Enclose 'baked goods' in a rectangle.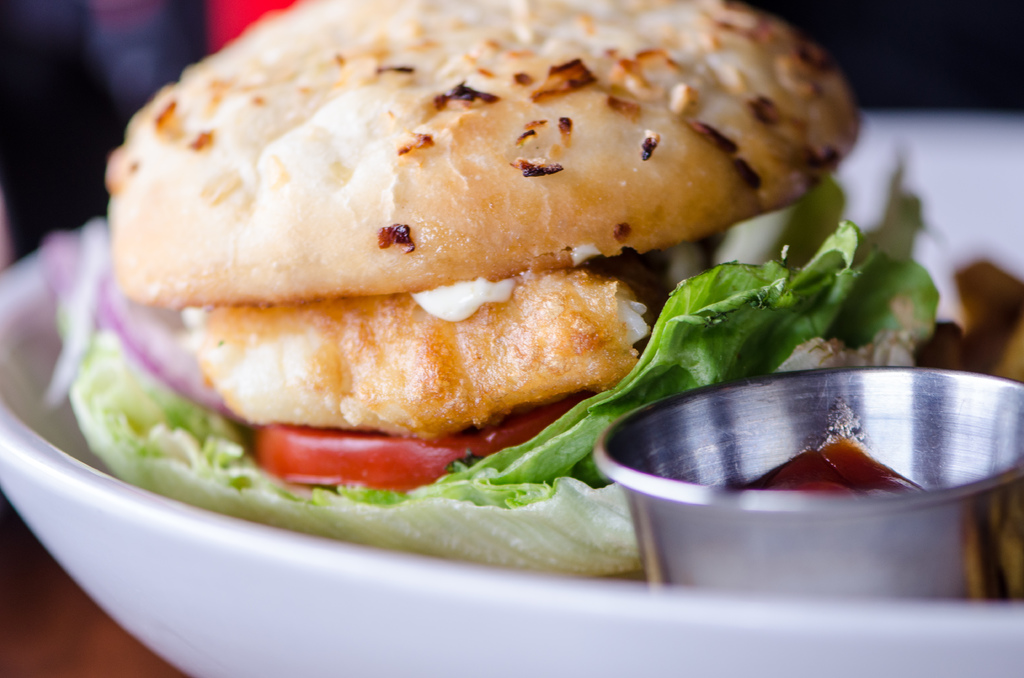
box(63, 0, 964, 581).
